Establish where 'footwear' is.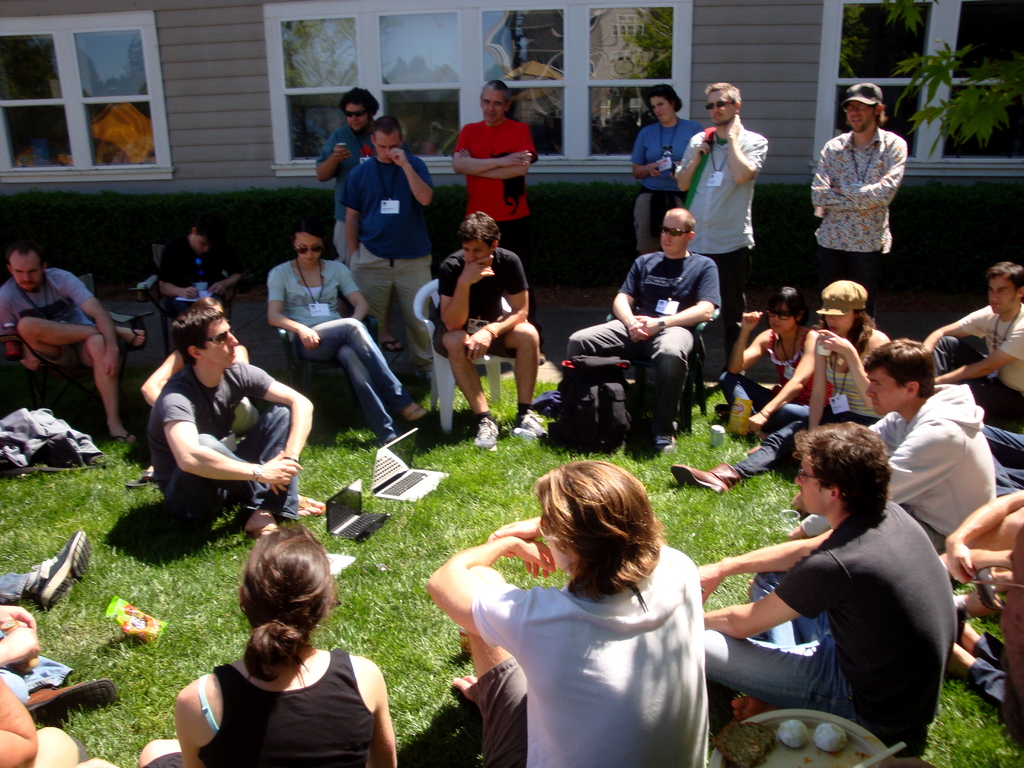
Established at 298,497,327,519.
